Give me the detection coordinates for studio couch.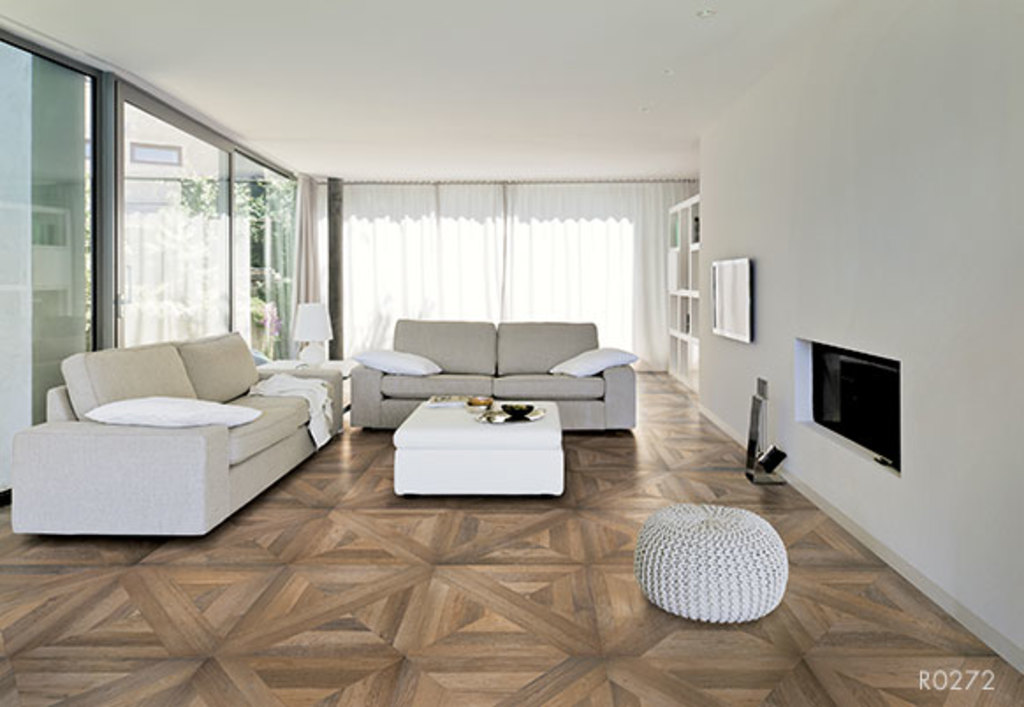
locate(4, 320, 350, 550).
